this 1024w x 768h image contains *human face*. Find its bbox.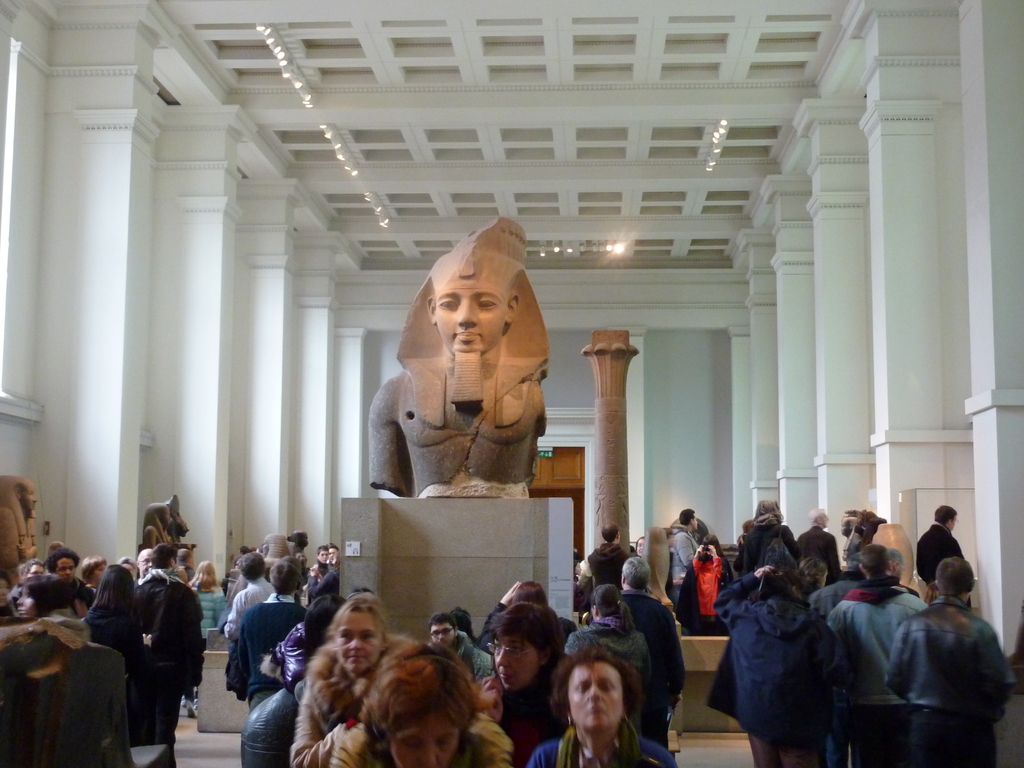
[x1=561, y1=659, x2=623, y2=733].
